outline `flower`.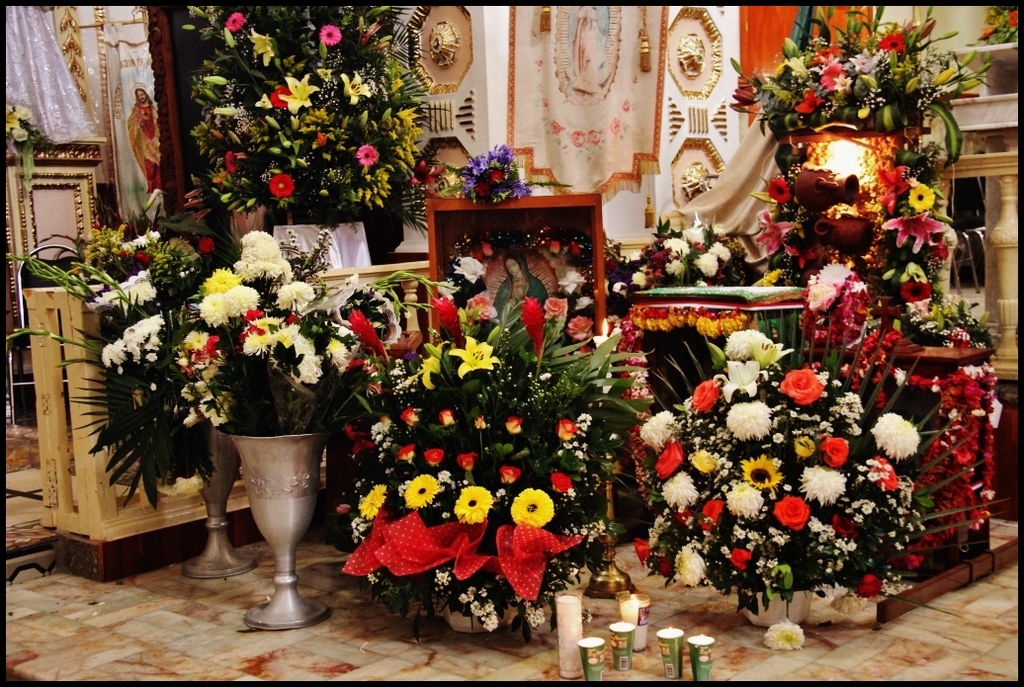
Outline: box(698, 250, 717, 281).
